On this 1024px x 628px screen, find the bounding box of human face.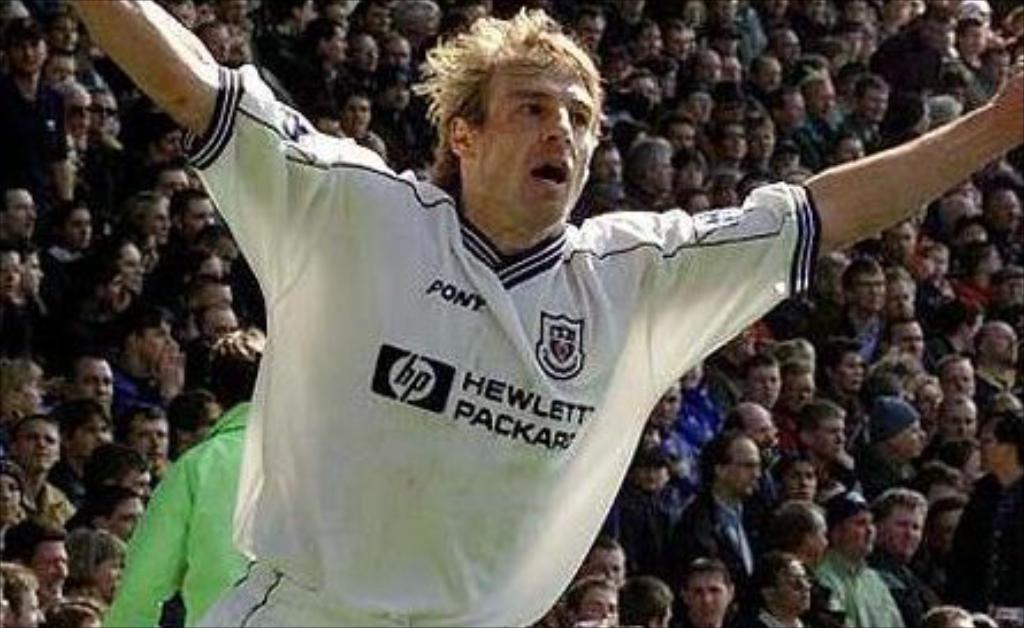
Bounding box: 746,407,778,444.
